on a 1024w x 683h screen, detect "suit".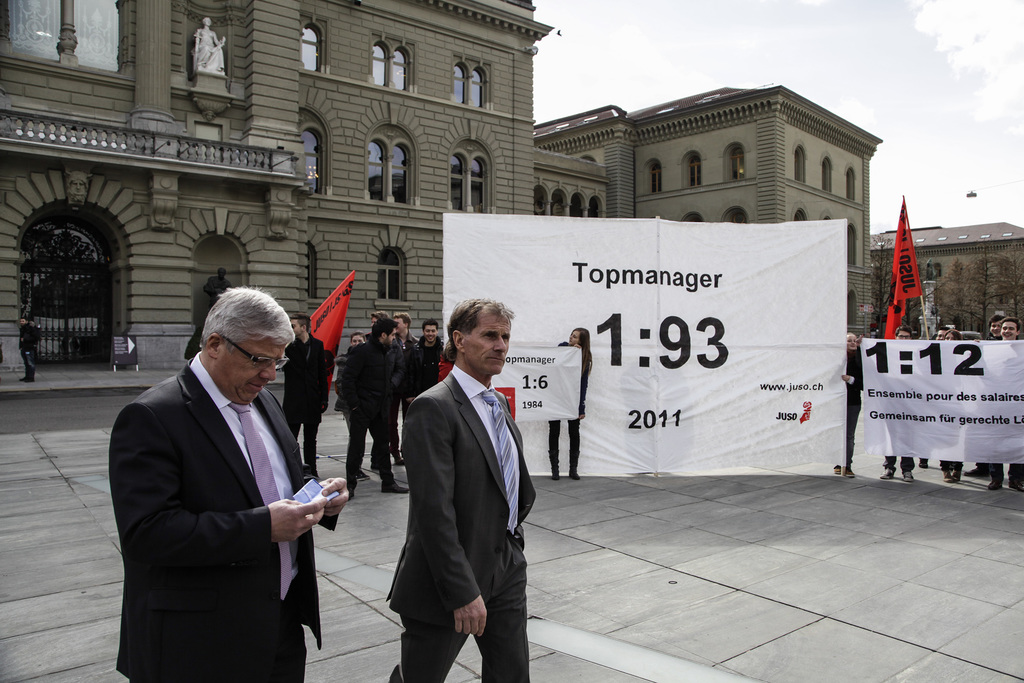
rect(385, 366, 538, 682).
